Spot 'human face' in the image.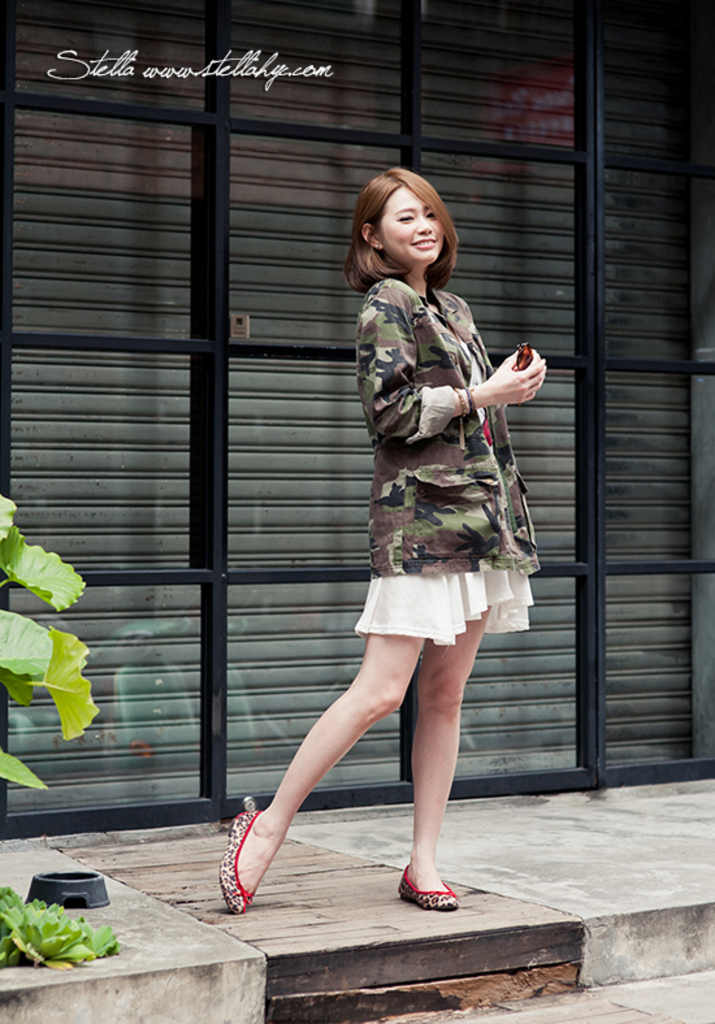
'human face' found at BBox(380, 187, 439, 268).
